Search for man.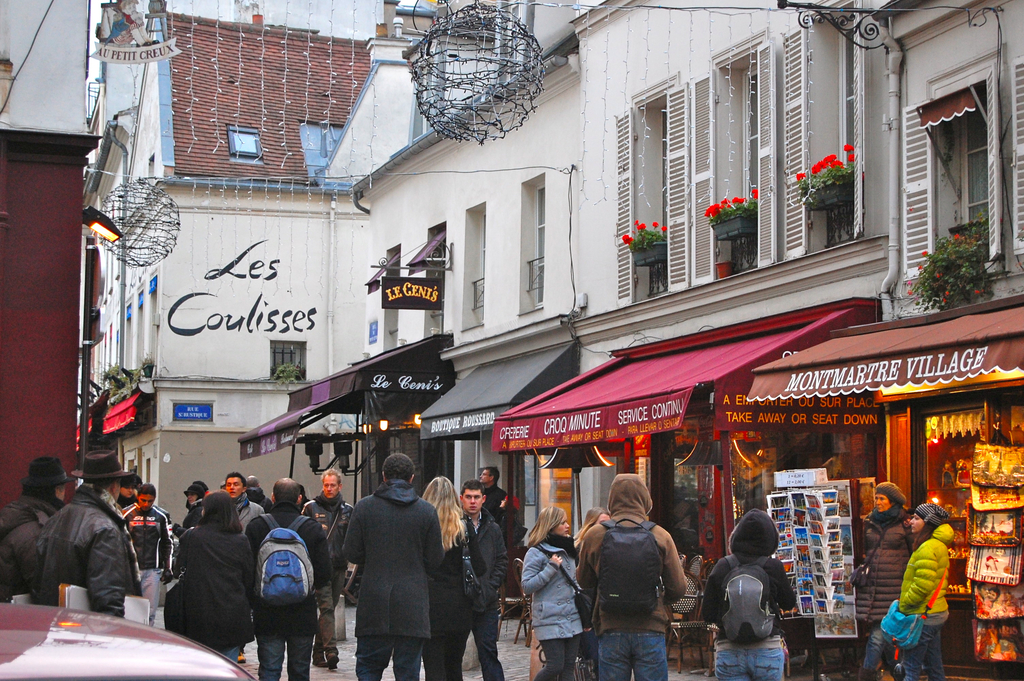
Found at 118, 478, 167, 613.
